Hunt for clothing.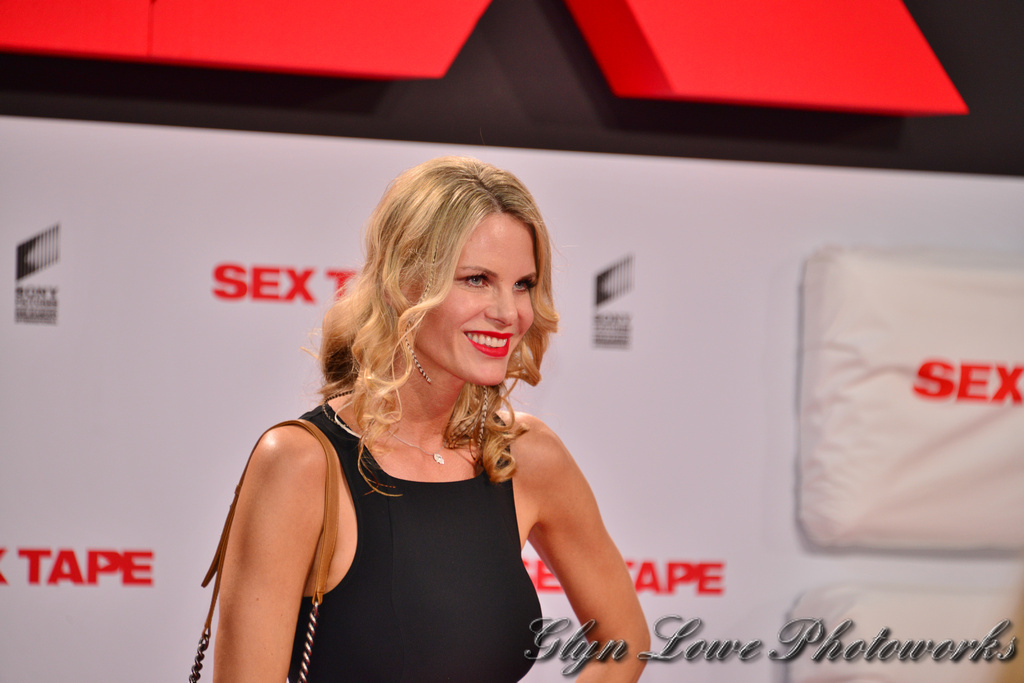
Hunted down at box(296, 406, 544, 682).
